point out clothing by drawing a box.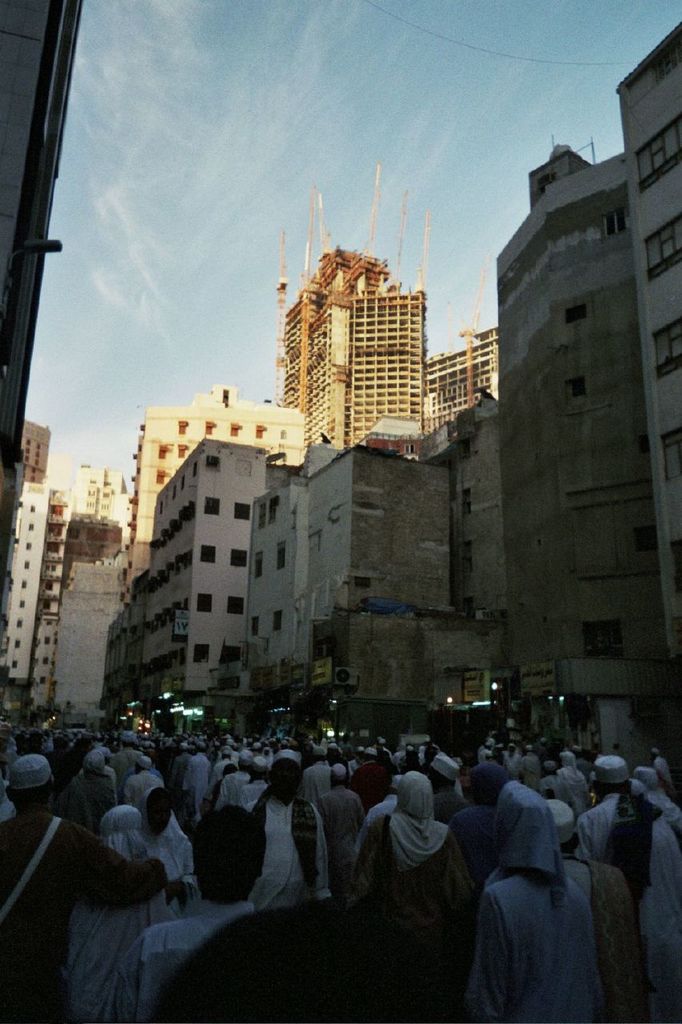
bbox(151, 896, 248, 1022).
